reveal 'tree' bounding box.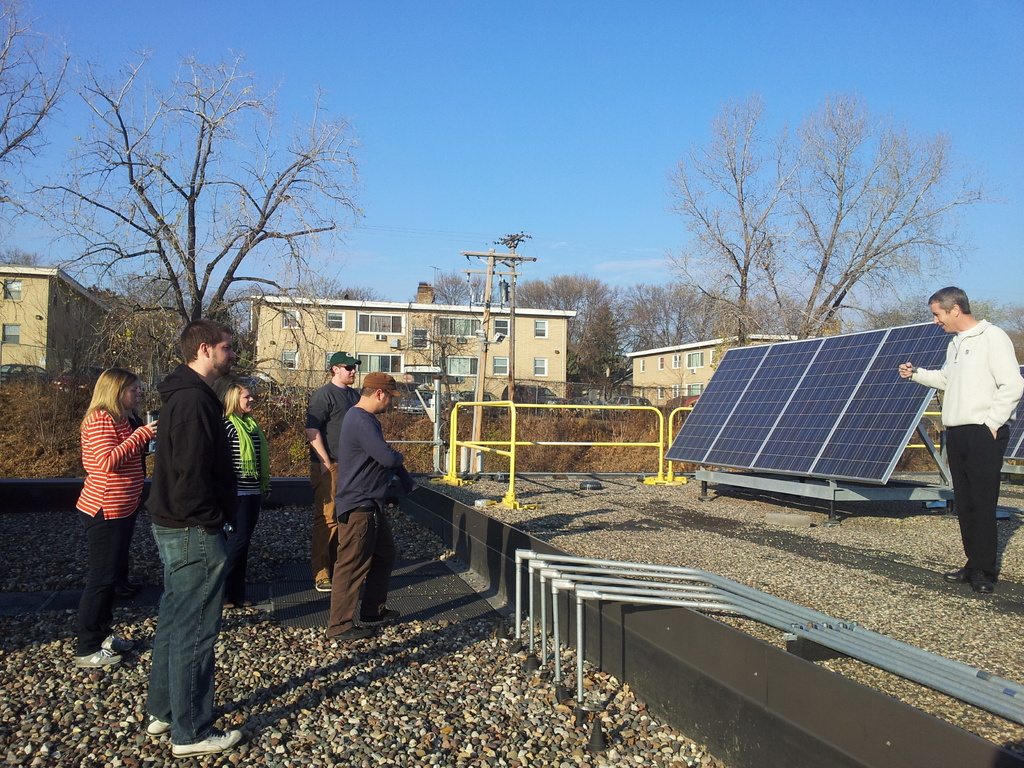
Revealed: <bbox>658, 93, 986, 353</bbox>.
